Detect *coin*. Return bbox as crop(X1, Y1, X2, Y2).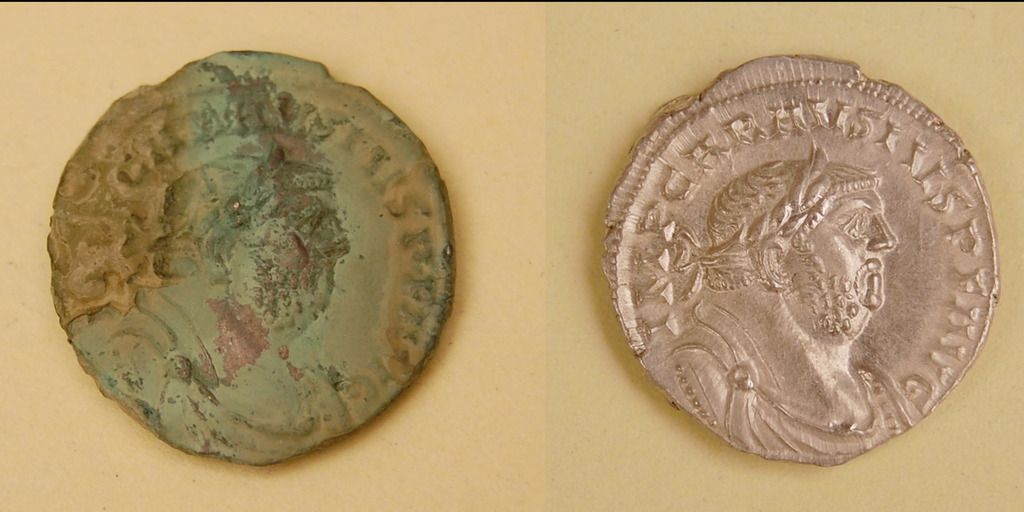
crop(43, 45, 452, 468).
